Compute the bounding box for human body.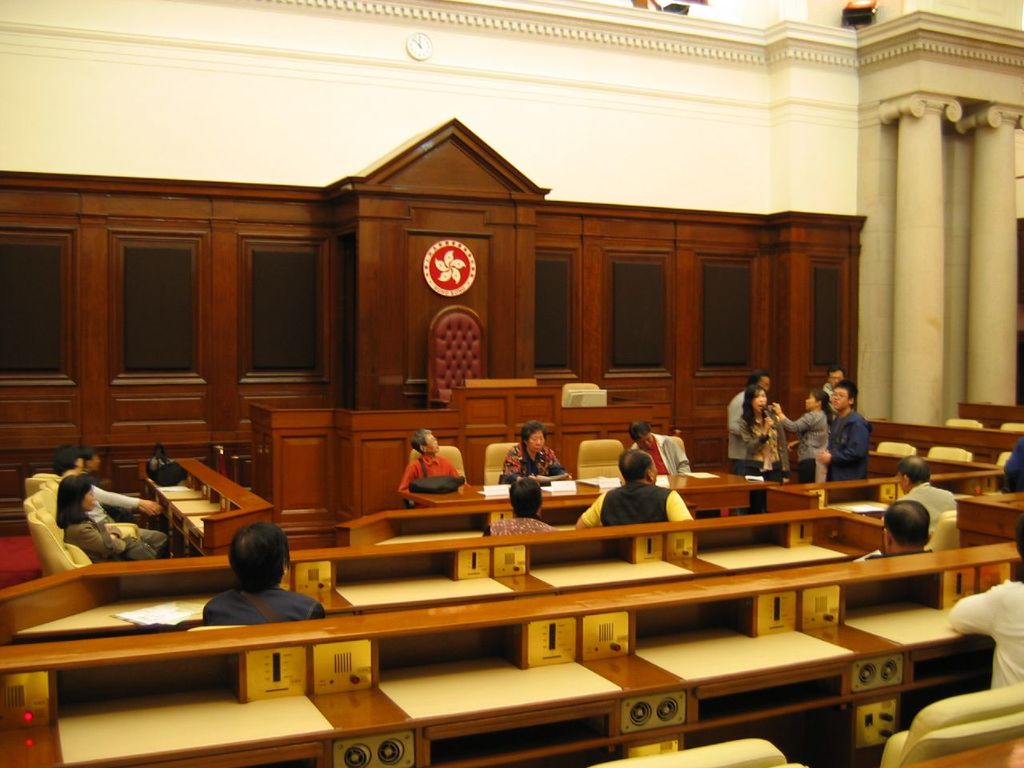
[998,433,1021,490].
